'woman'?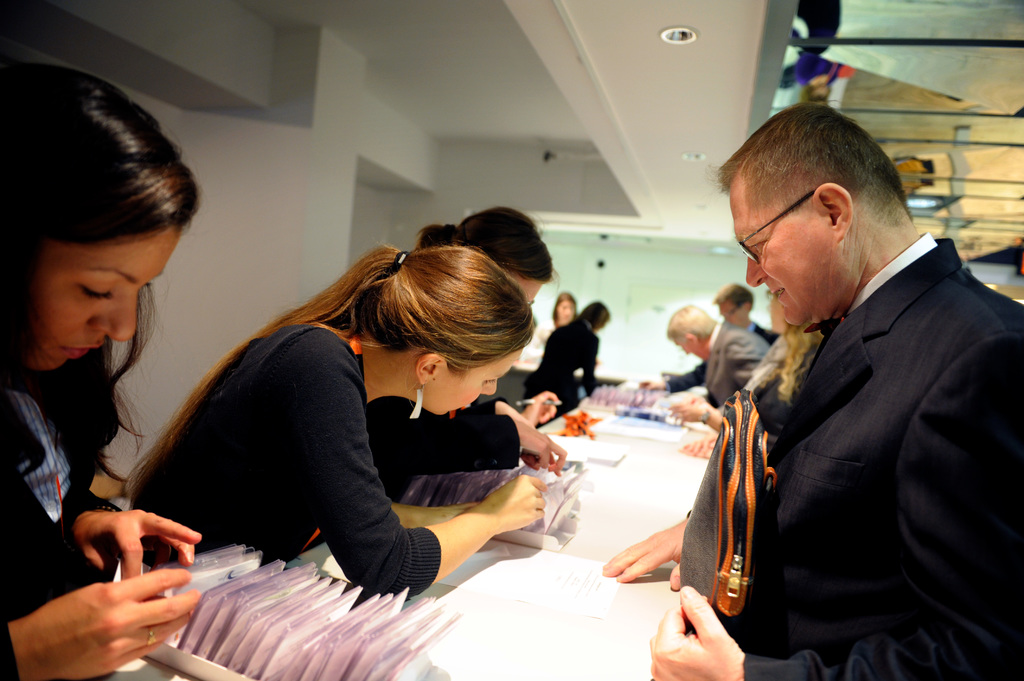
locate(0, 62, 215, 680)
